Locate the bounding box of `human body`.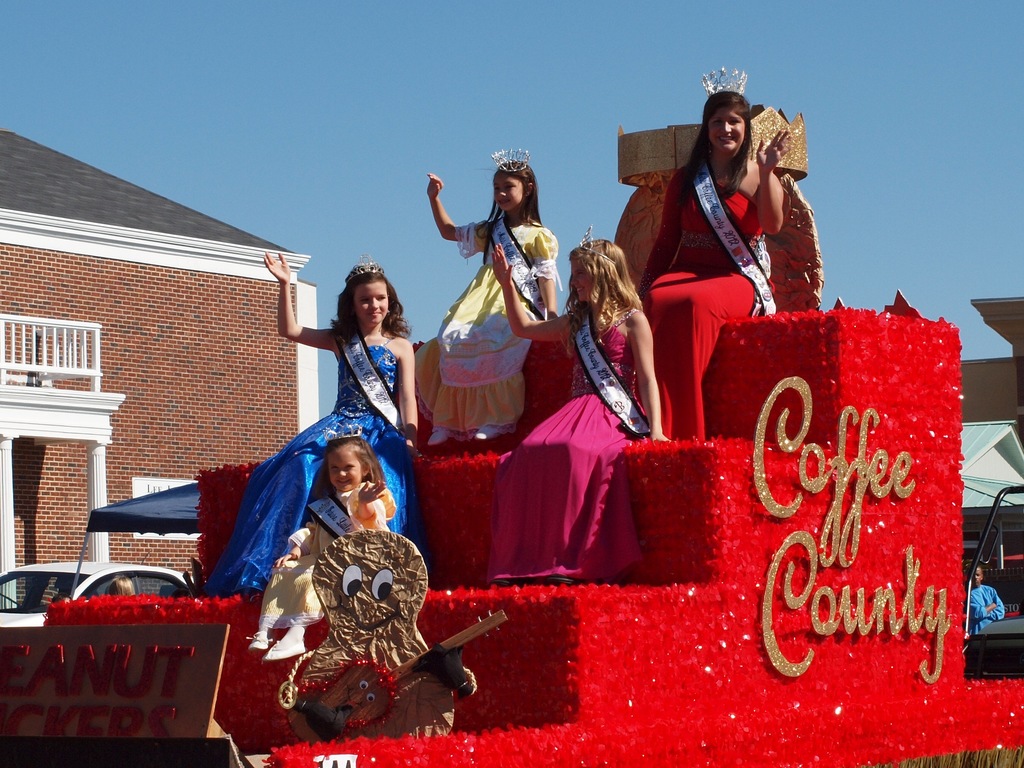
Bounding box: 215, 247, 416, 591.
